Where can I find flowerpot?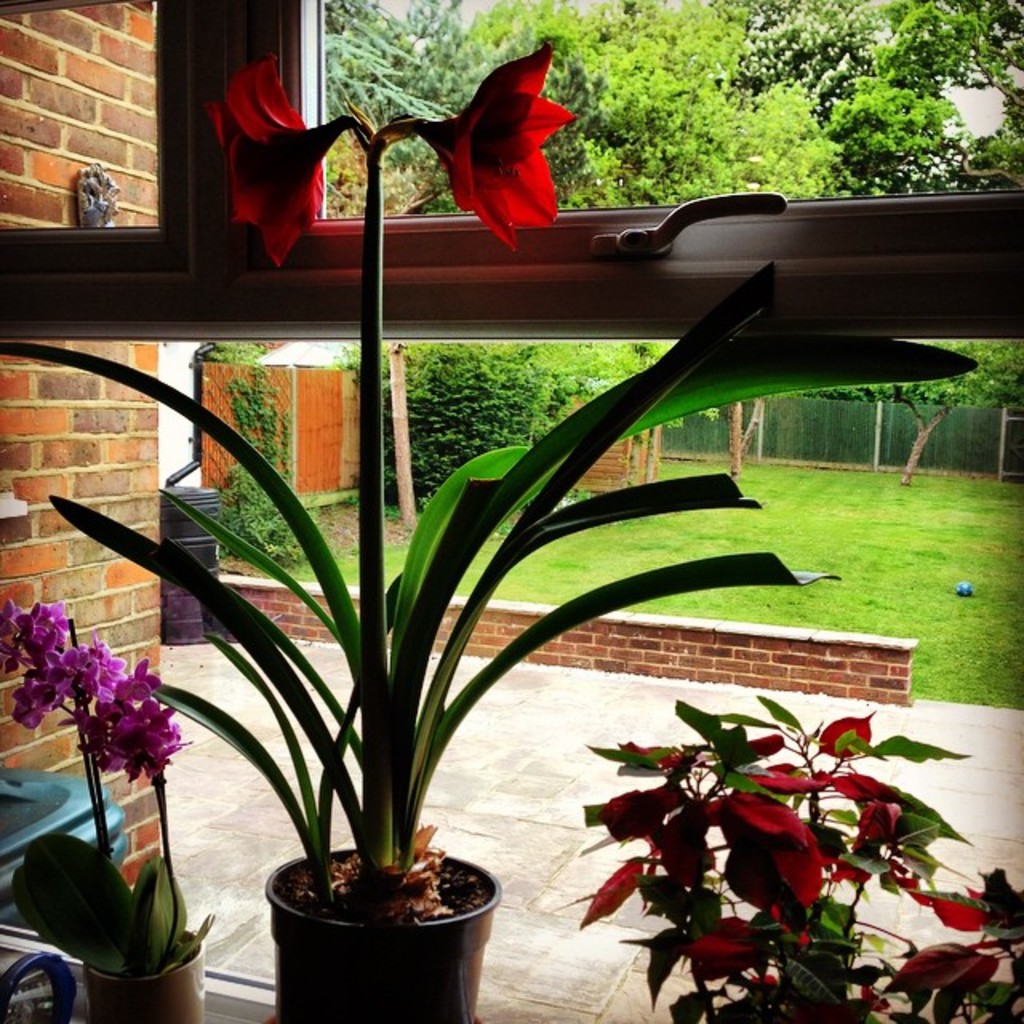
You can find it at box=[86, 923, 205, 1022].
